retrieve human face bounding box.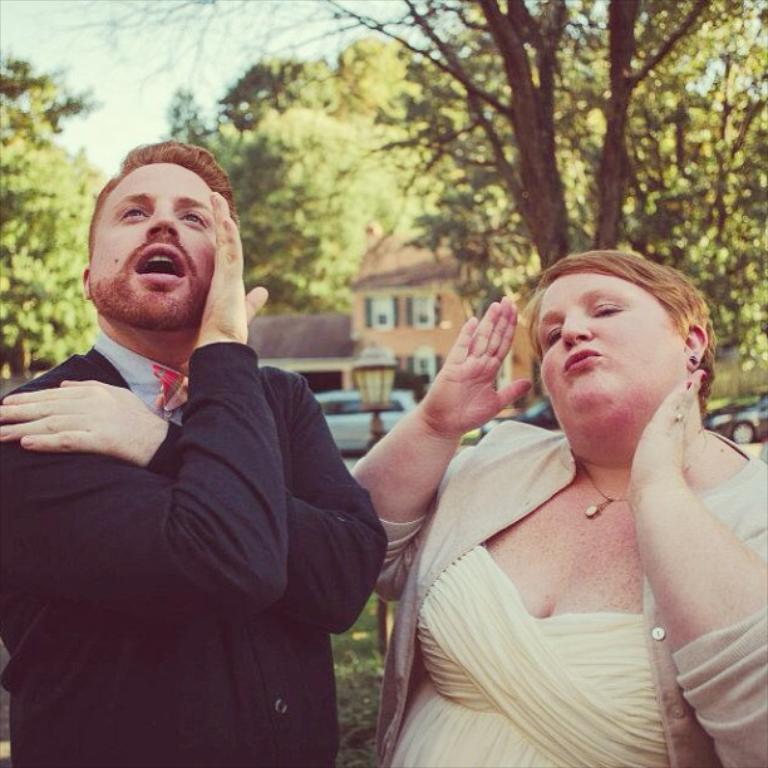
Bounding box: 536/275/685/447.
